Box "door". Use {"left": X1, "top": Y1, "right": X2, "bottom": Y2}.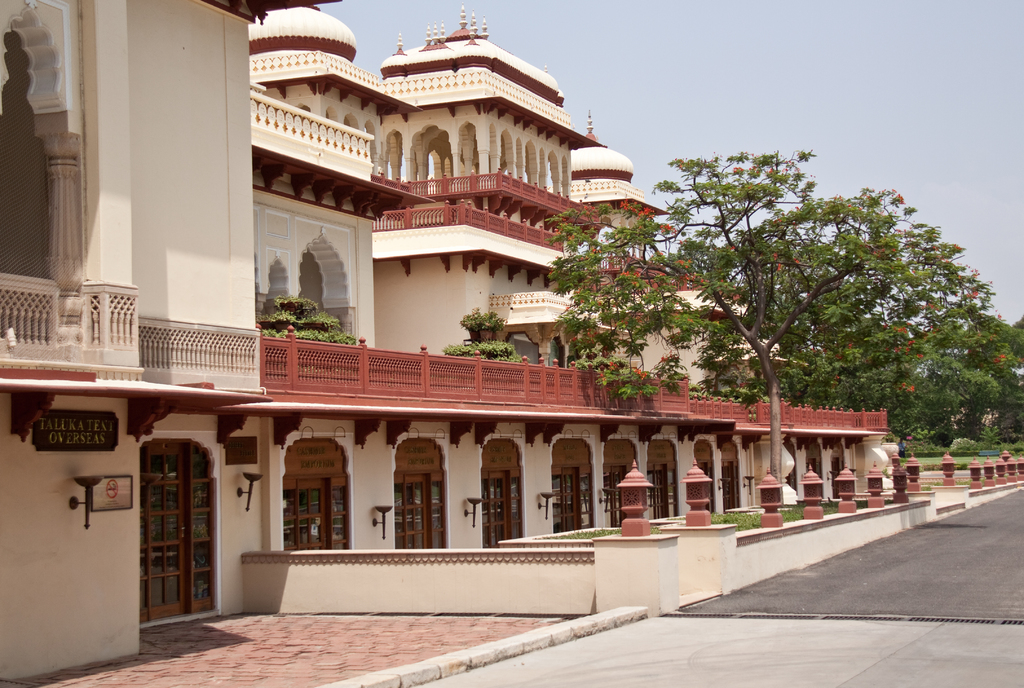
{"left": 483, "top": 438, "right": 527, "bottom": 552}.
